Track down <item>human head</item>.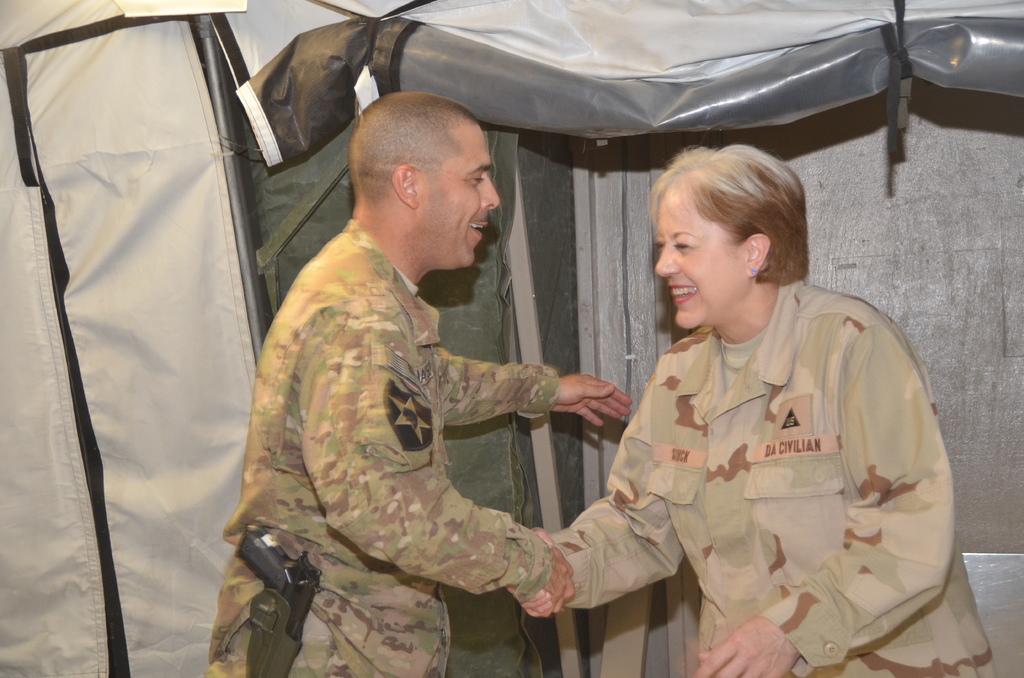
Tracked to (649, 145, 820, 335).
